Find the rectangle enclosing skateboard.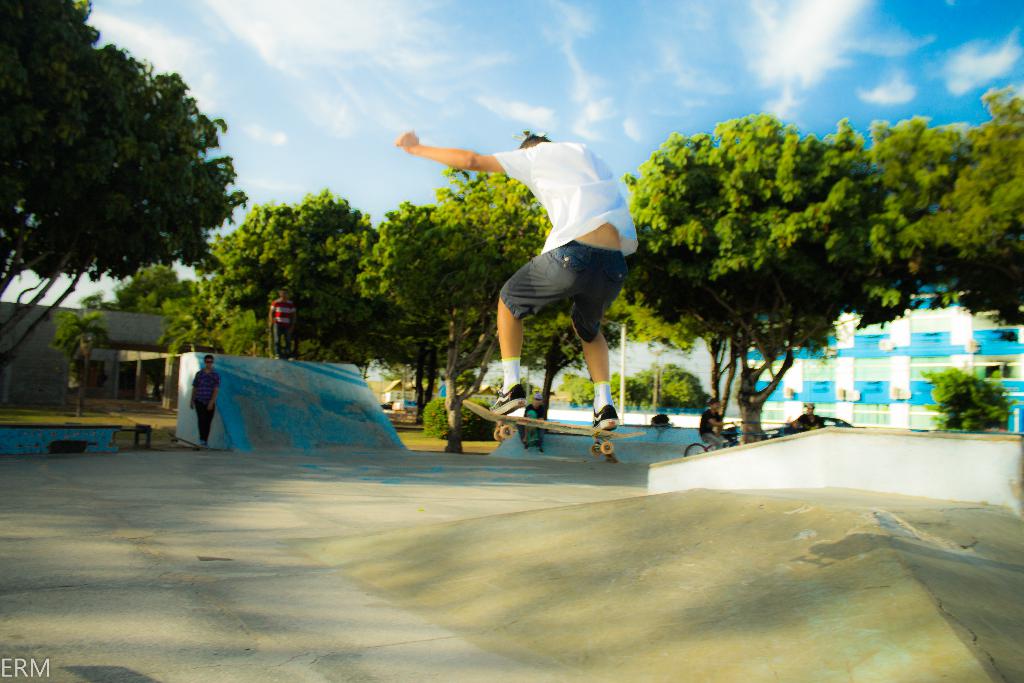
460/397/652/459.
